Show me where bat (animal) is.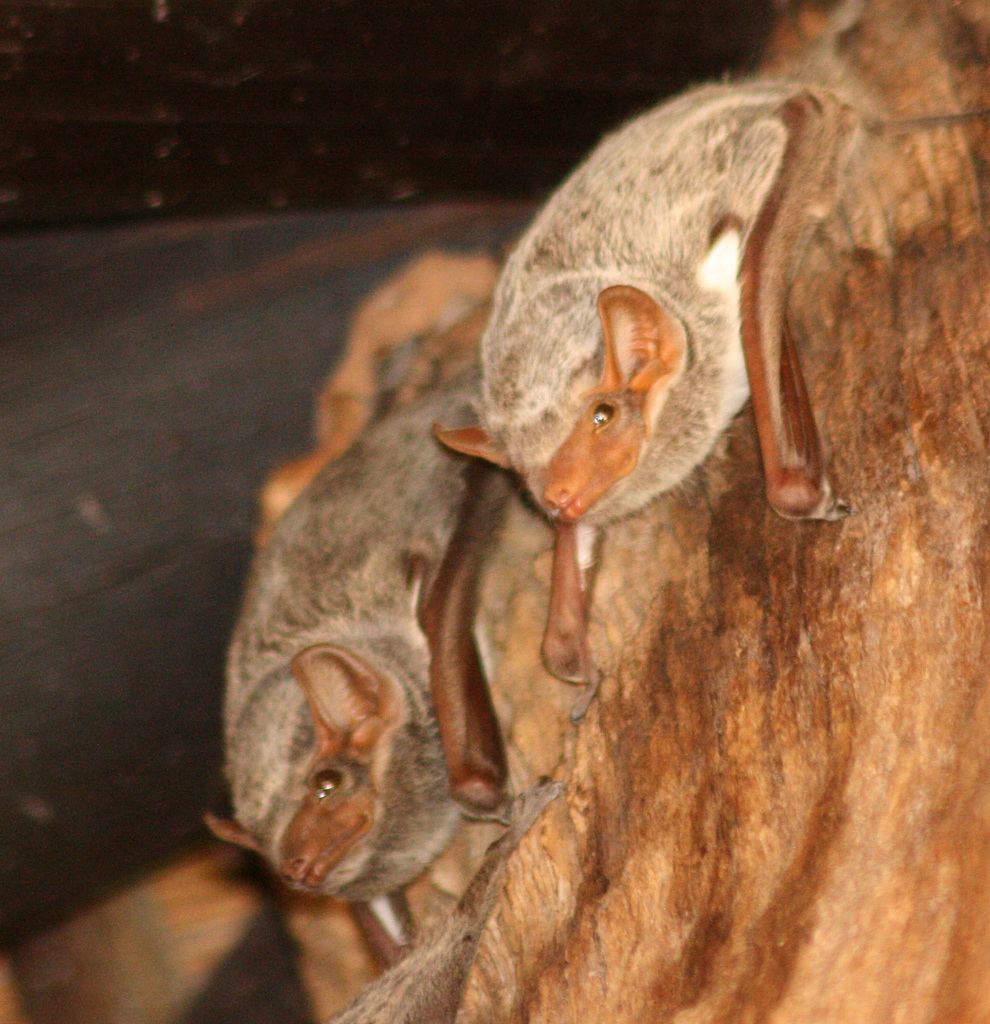
bat (animal) is at 199 309 597 988.
